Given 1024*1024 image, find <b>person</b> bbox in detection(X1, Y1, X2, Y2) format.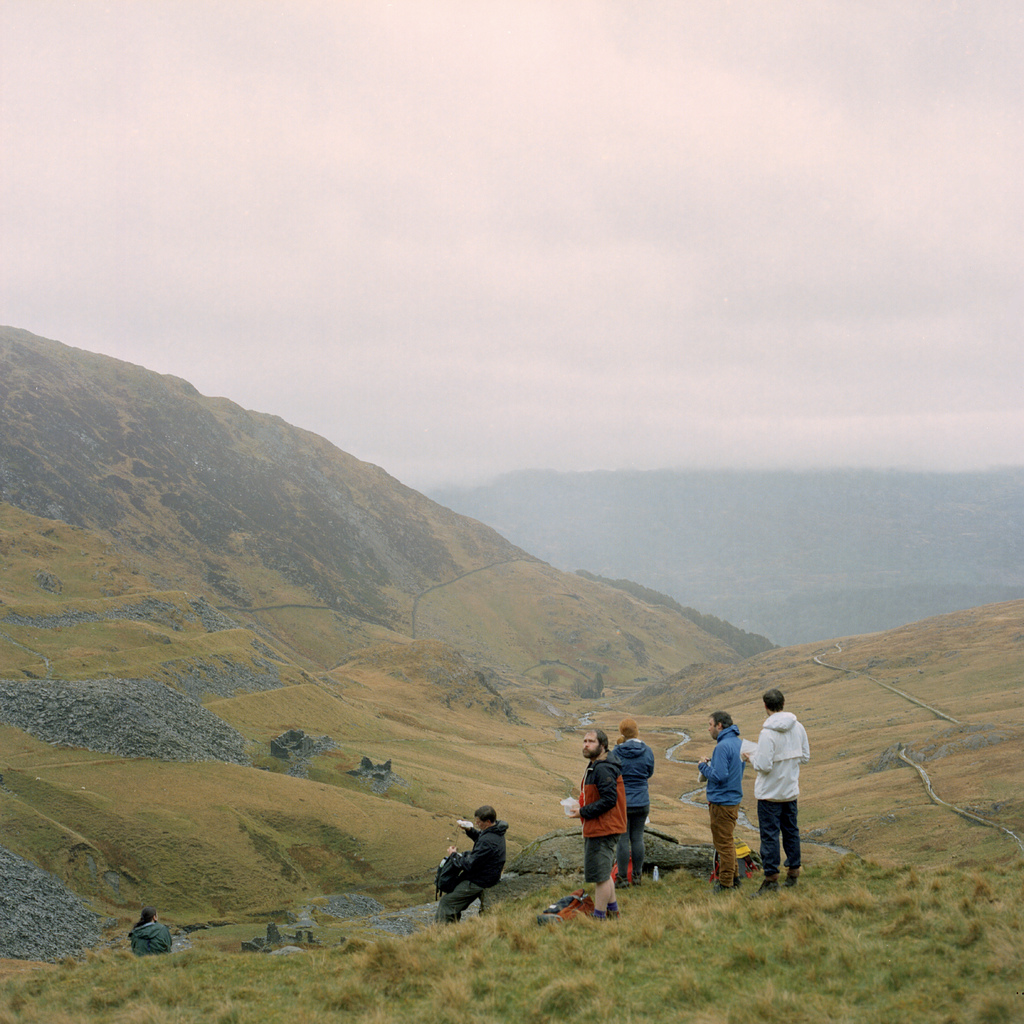
detection(738, 687, 813, 897).
